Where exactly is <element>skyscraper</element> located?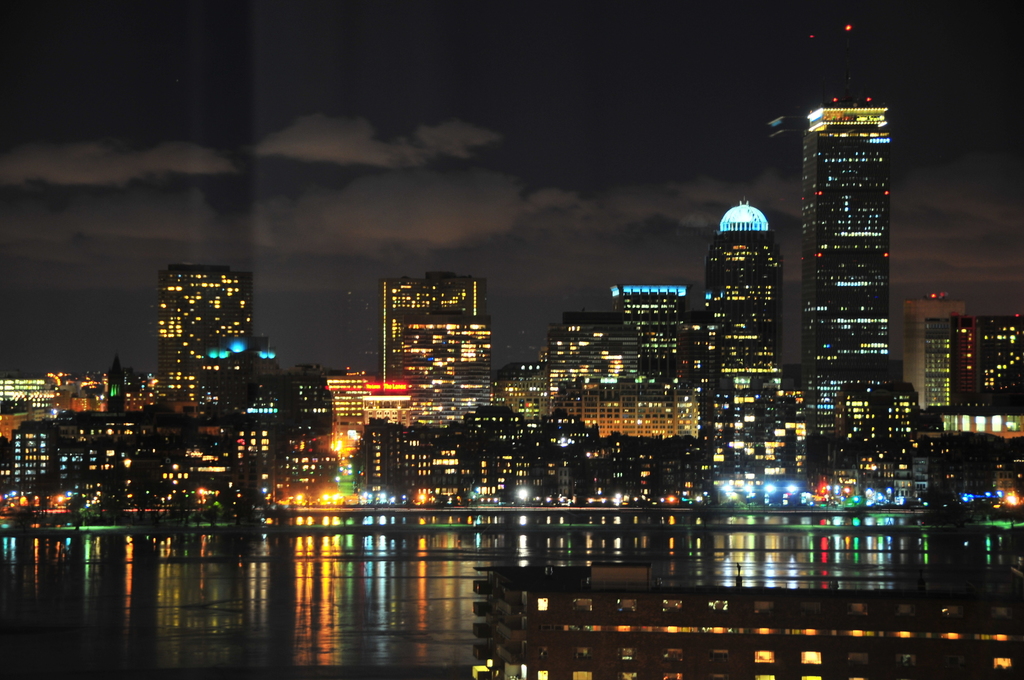
Its bounding box is bbox(911, 285, 969, 416).
